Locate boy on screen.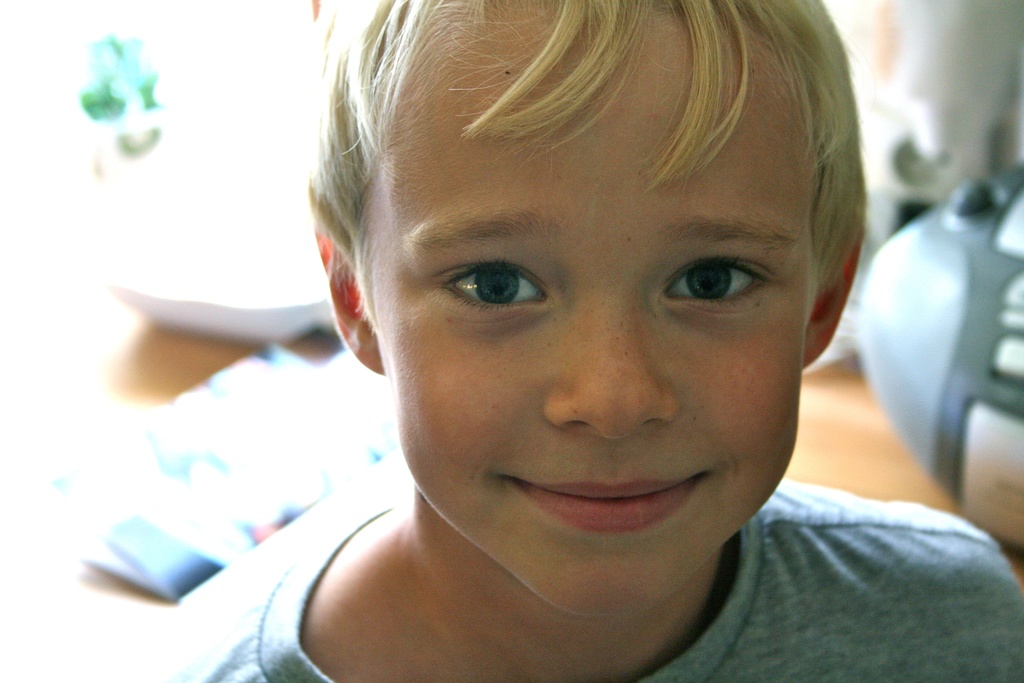
On screen at [164, 0, 963, 678].
